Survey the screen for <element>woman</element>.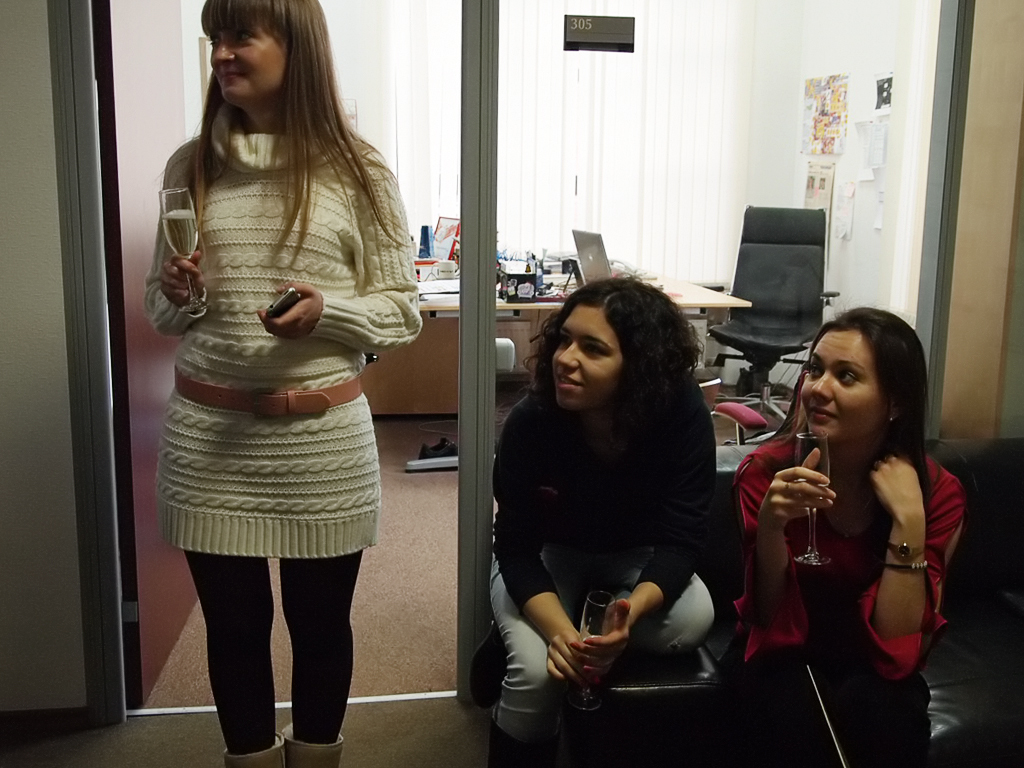
Survey found: box=[146, 0, 422, 767].
